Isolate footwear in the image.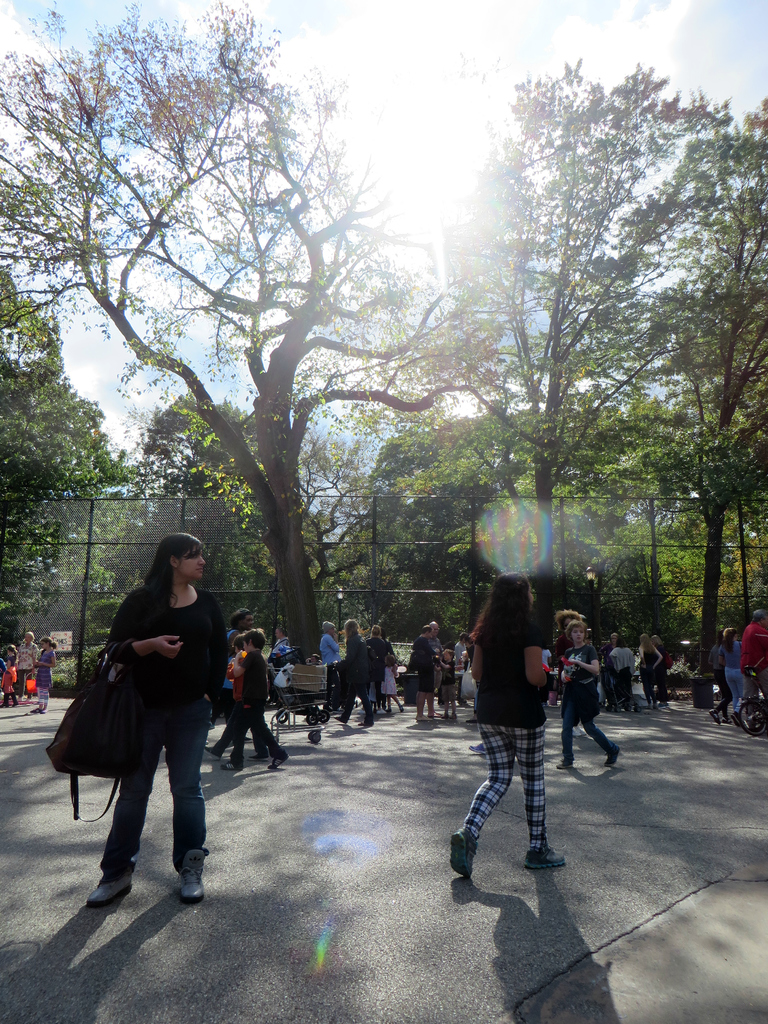
Isolated region: select_region(604, 746, 618, 764).
